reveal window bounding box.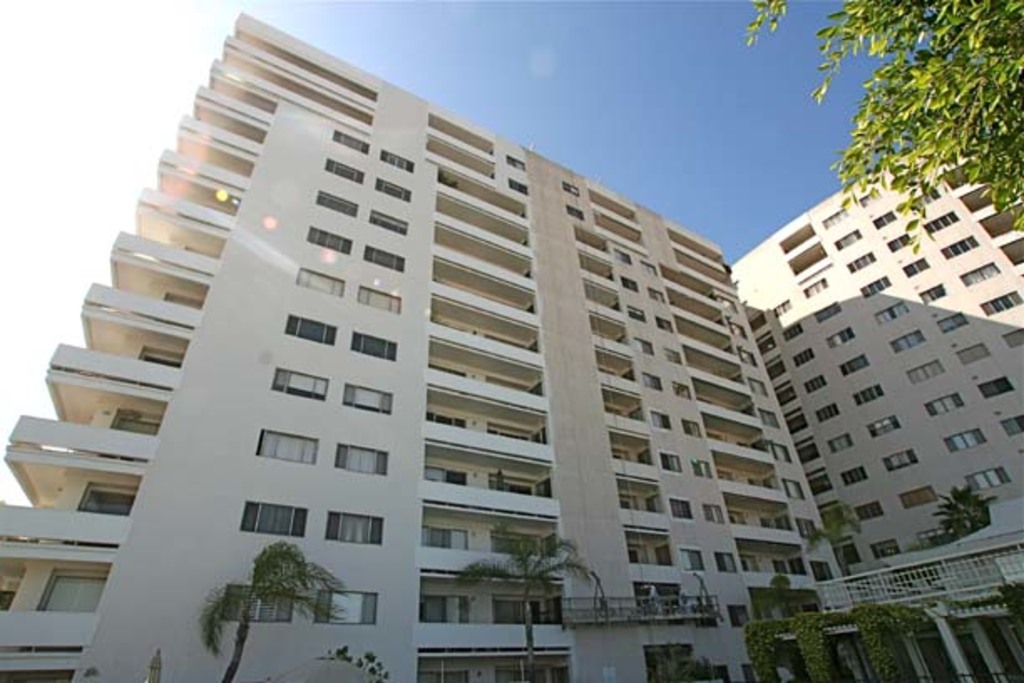
Revealed: <region>822, 209, 850, 228</region>.
